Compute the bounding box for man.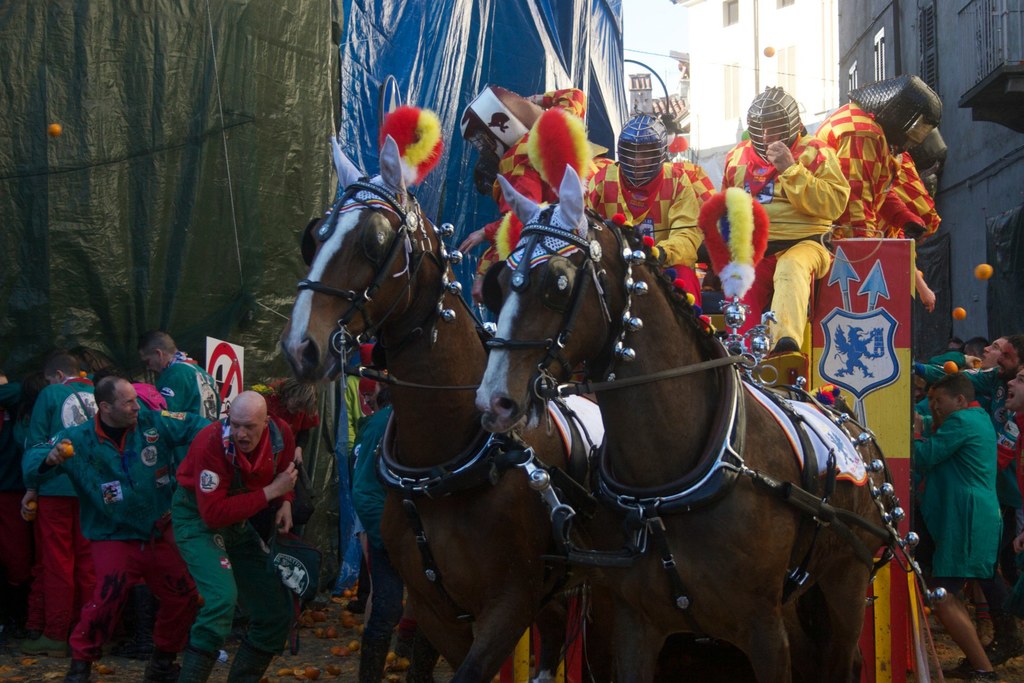
select_region(15, 375, 181, 682).
